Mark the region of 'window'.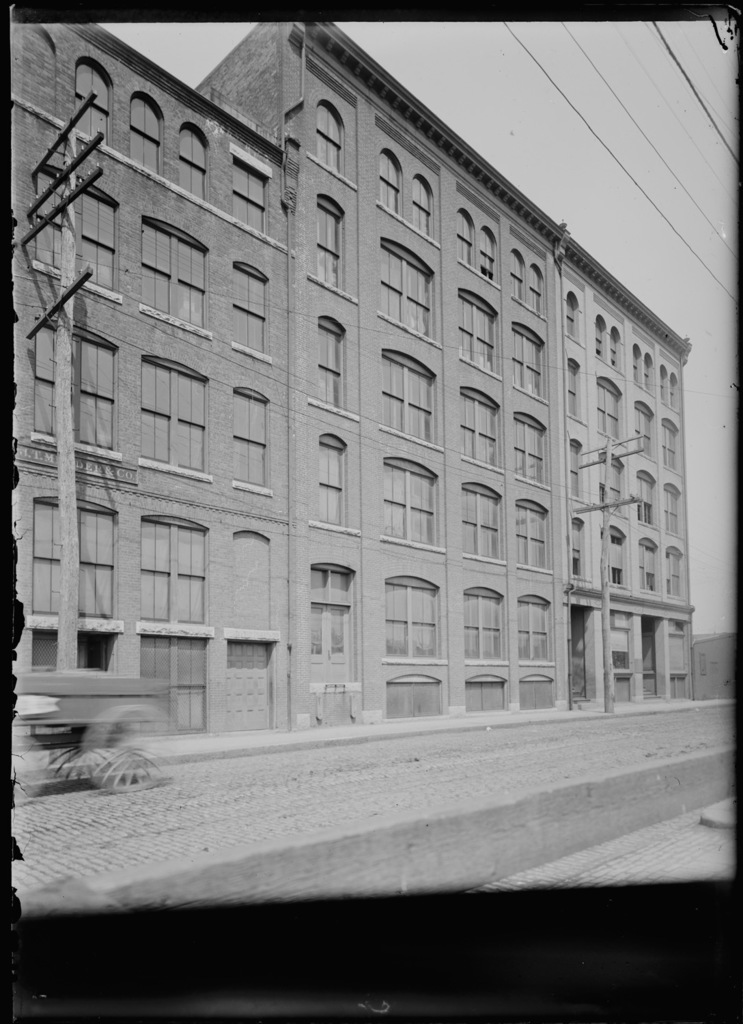
Region: select_region(628, 397, 651, 455).
